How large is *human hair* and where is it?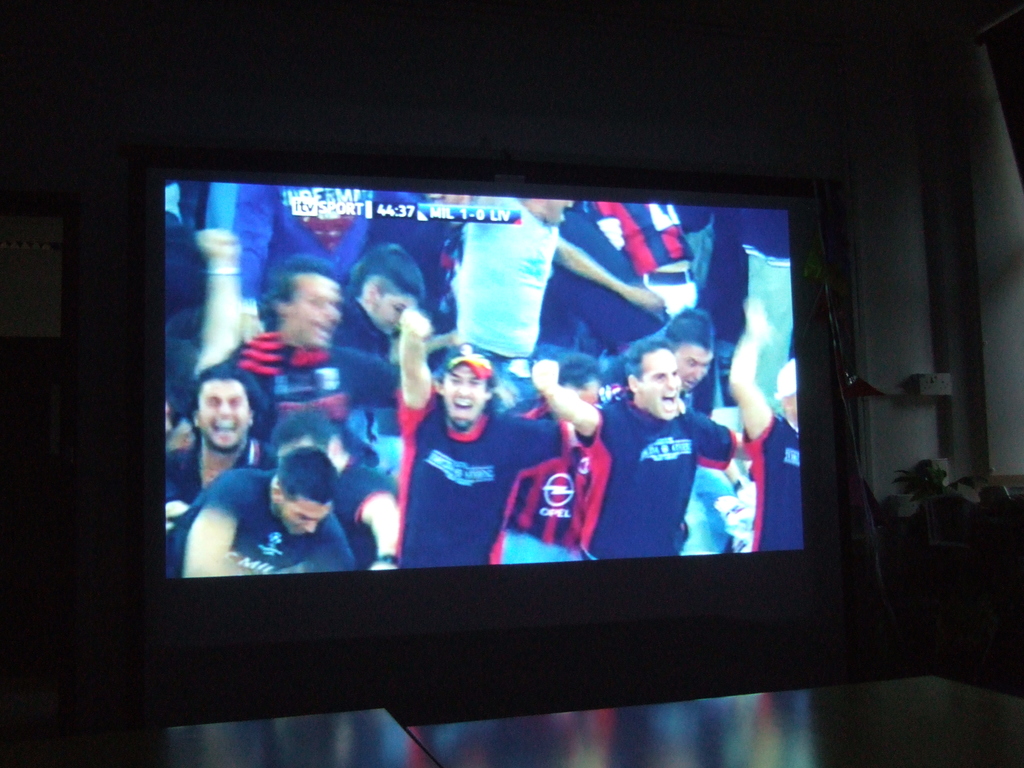
Bounding box: crop(435, 371, 499, 417).
